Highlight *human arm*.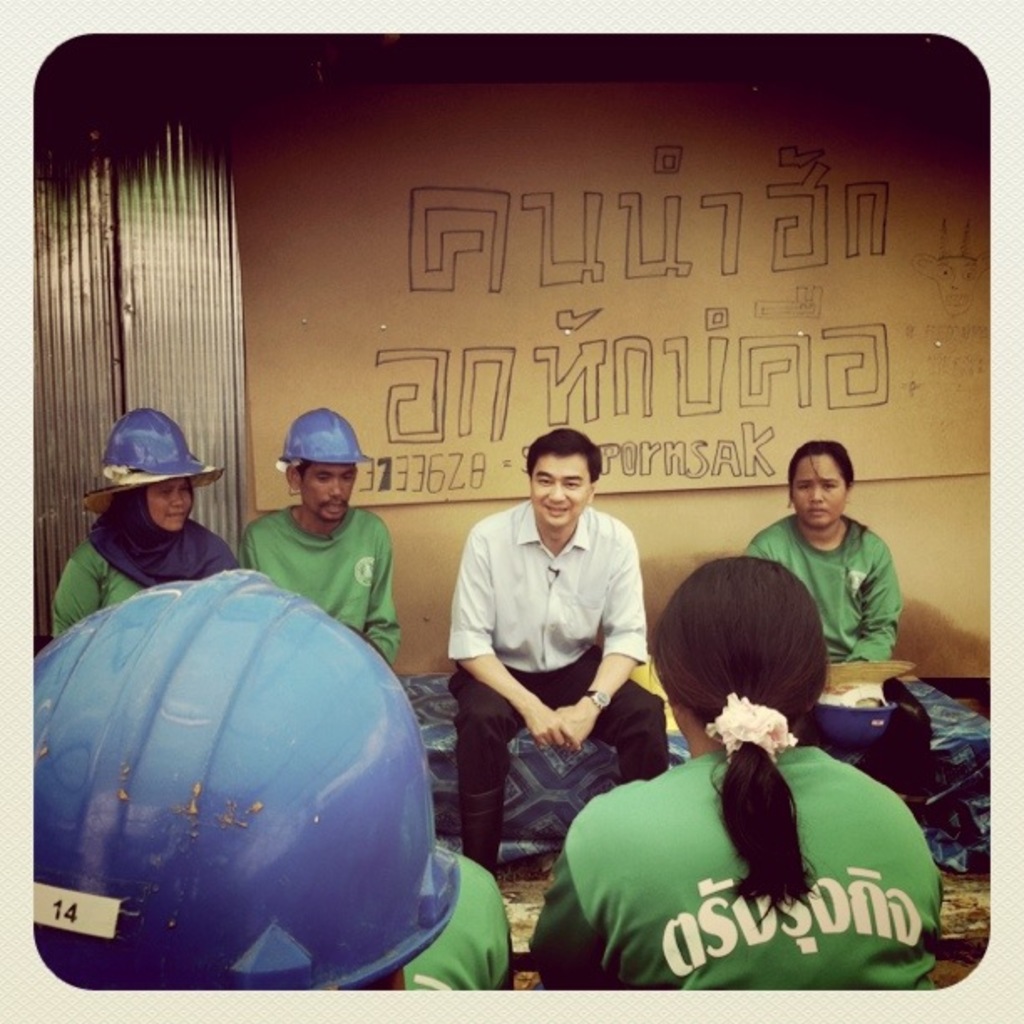
Highlighted region: 52/527/102/637.
